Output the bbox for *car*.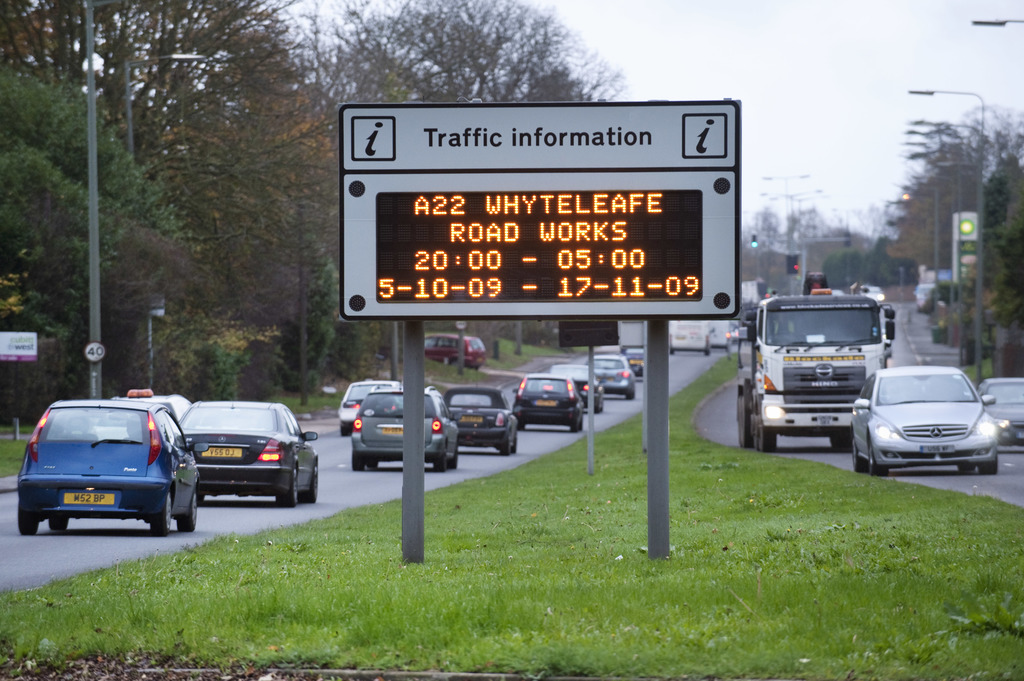
rect(975, 373, 1023, 452).
